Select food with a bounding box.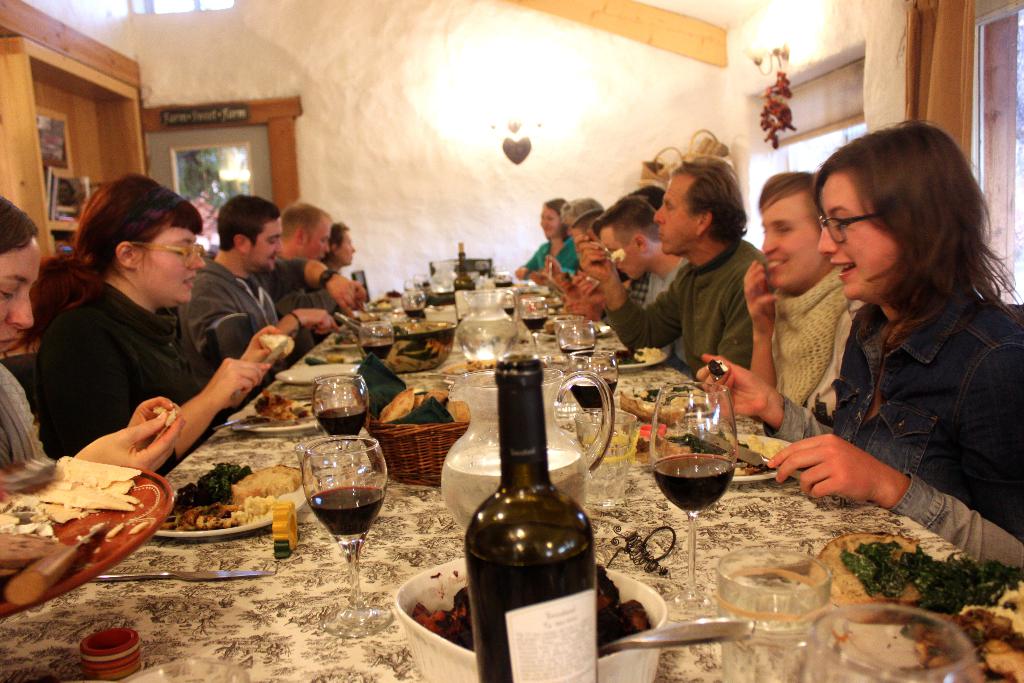
(left=252, top=386, right=312, bottom=425).
